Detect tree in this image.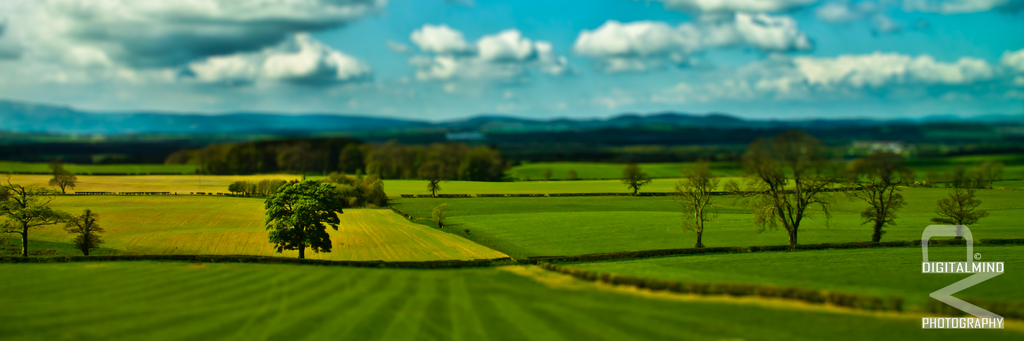
Detection: 322:171:361:207.
